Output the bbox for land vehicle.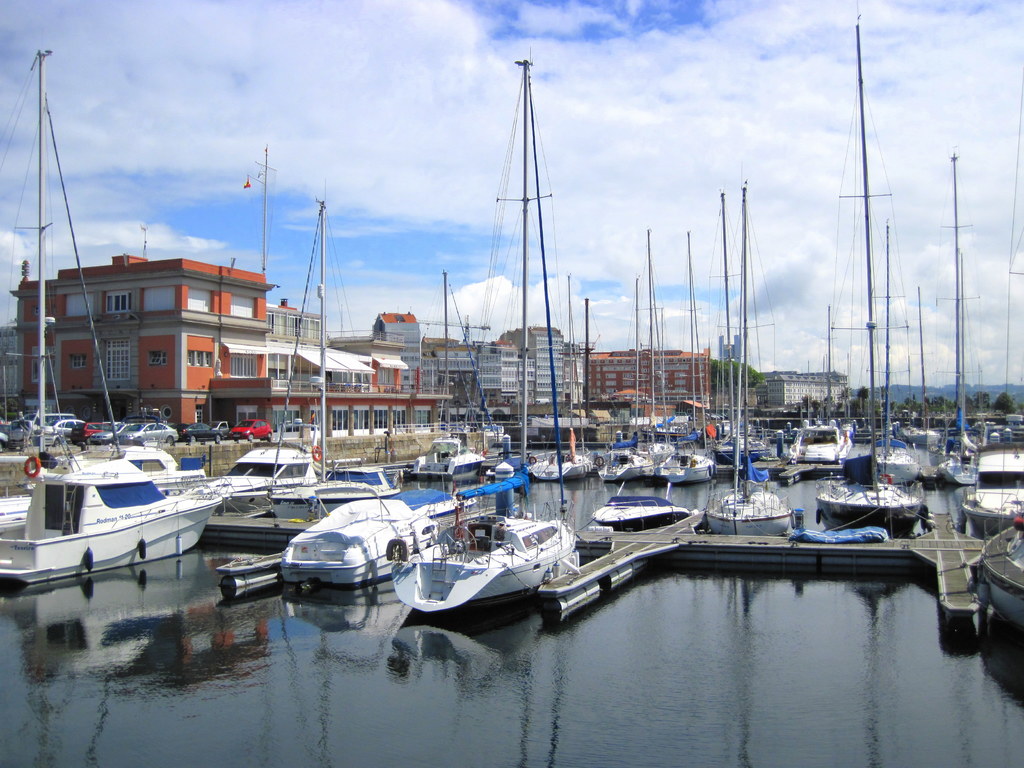
x1=204 y1=419 x2=234 y2=442.
